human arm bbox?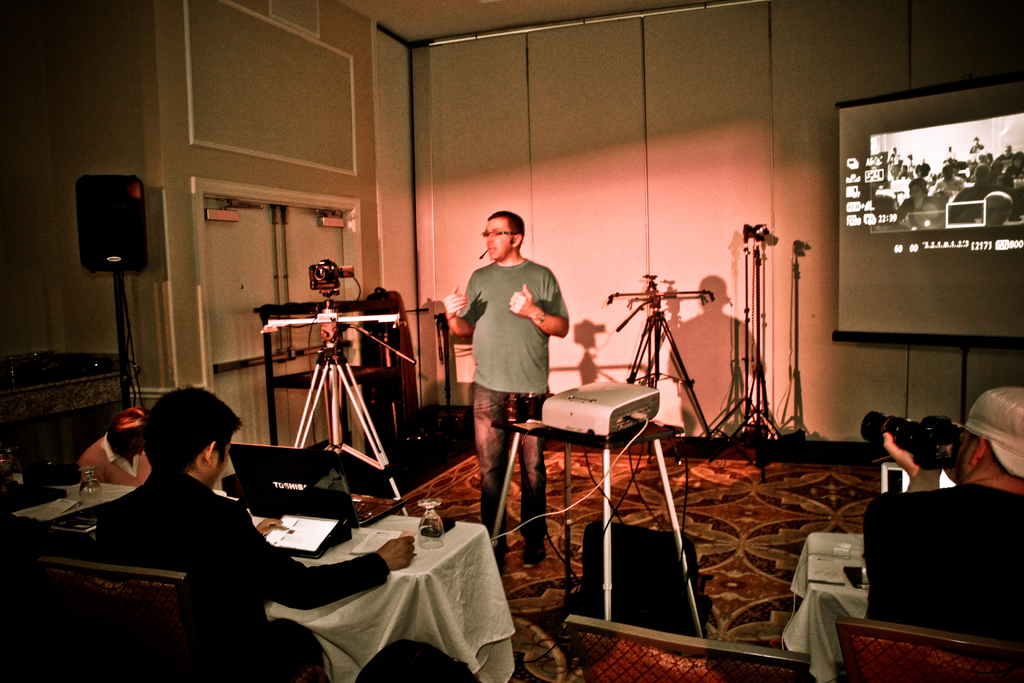
box=[504, 274, 574, 340]
